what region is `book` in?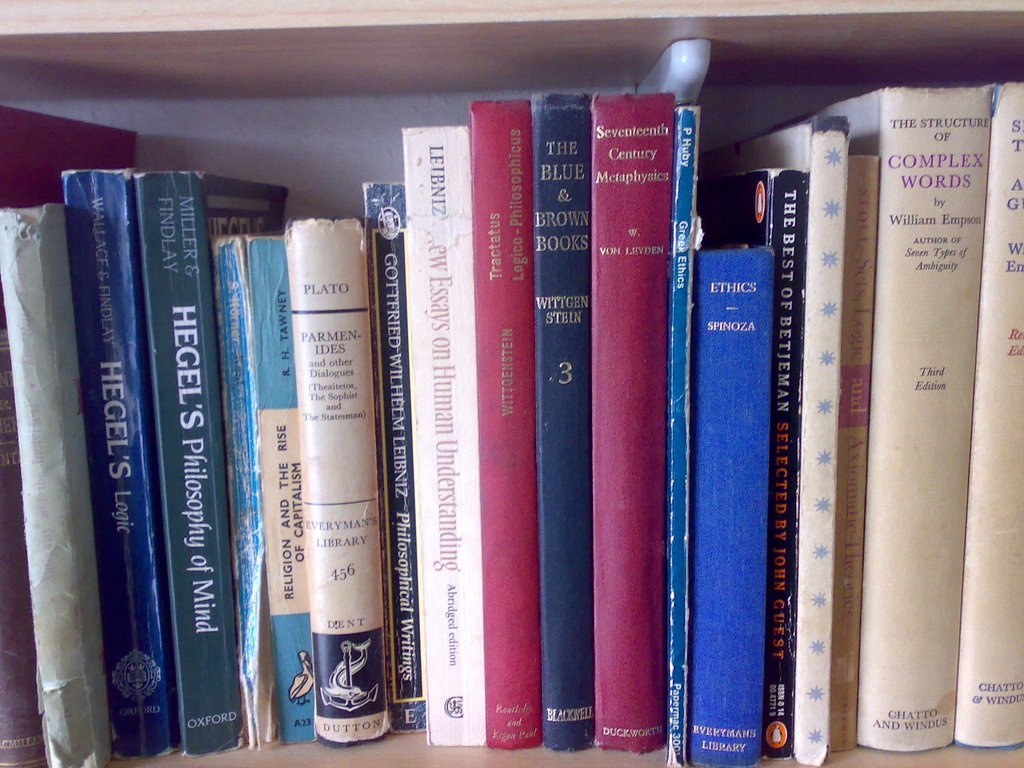
rect(731, 116, 840, 765).
